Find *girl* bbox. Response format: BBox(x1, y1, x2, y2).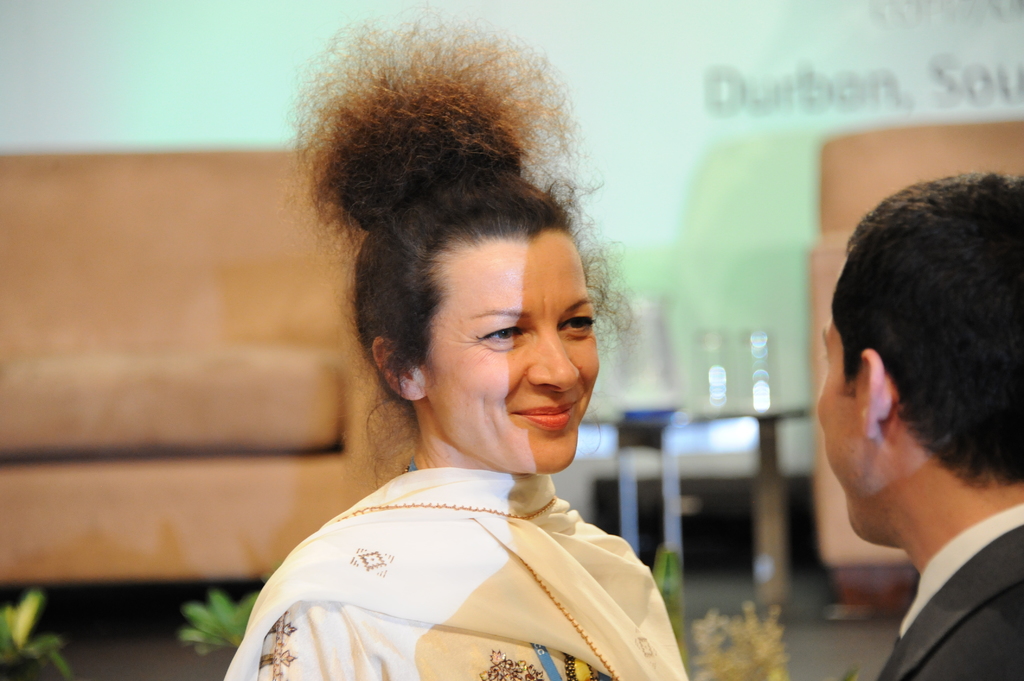
BBox(224, 19, 691, 680).
